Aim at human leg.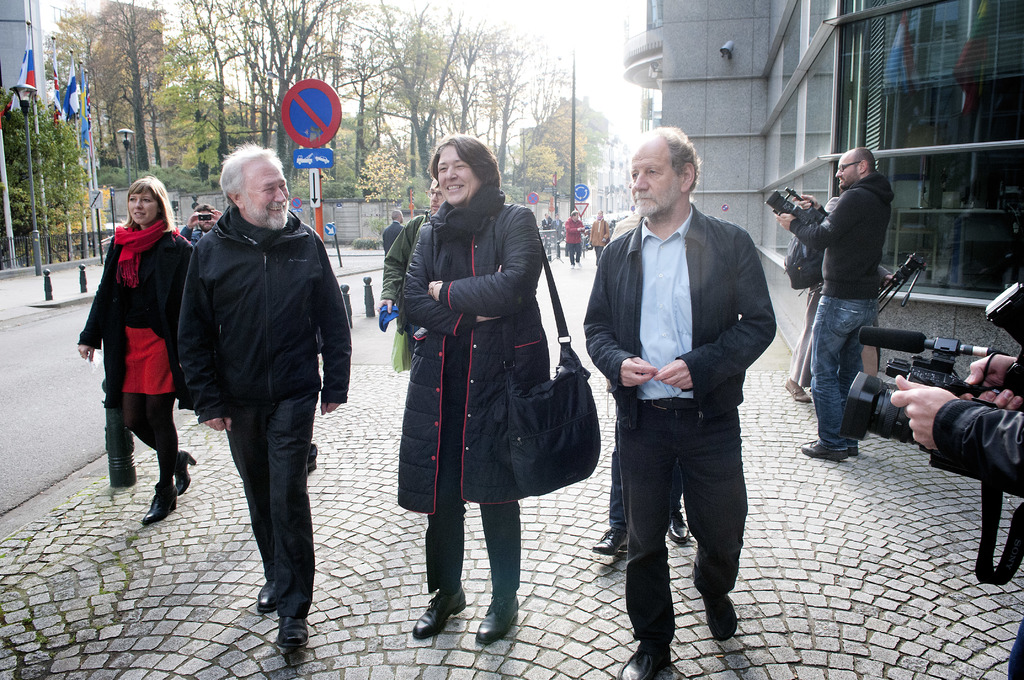
Aimed at BBox(122, 354, 194, 489).
